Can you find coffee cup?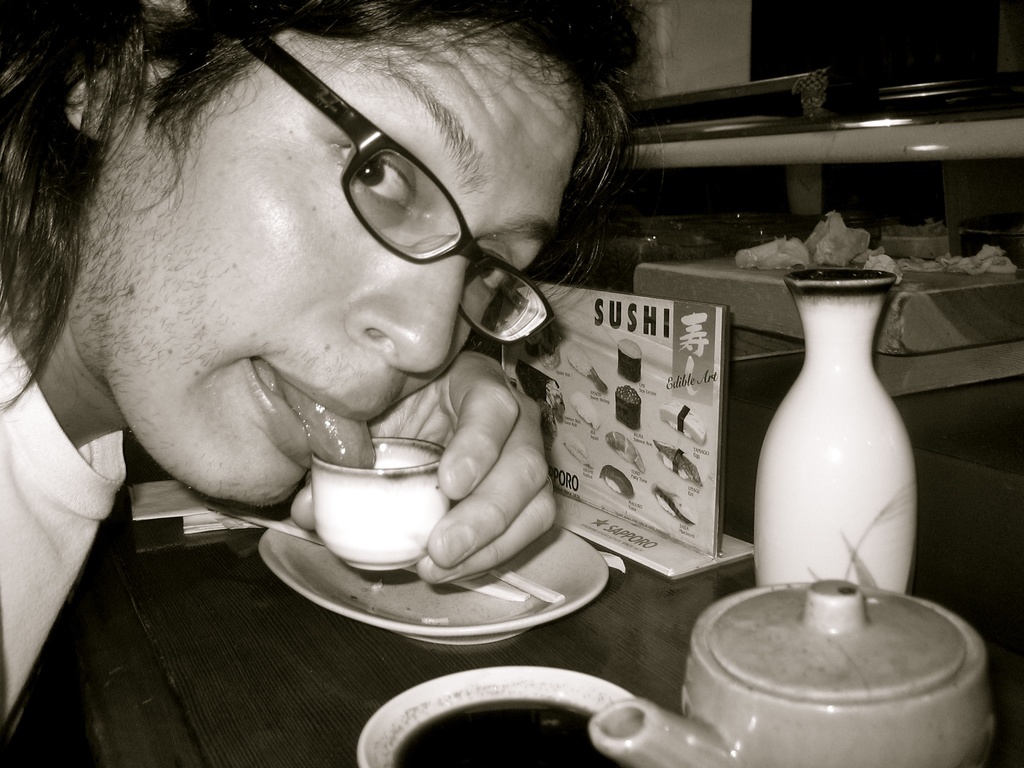
Yes, bounding box: Rect(305, 429, 456, 576).
